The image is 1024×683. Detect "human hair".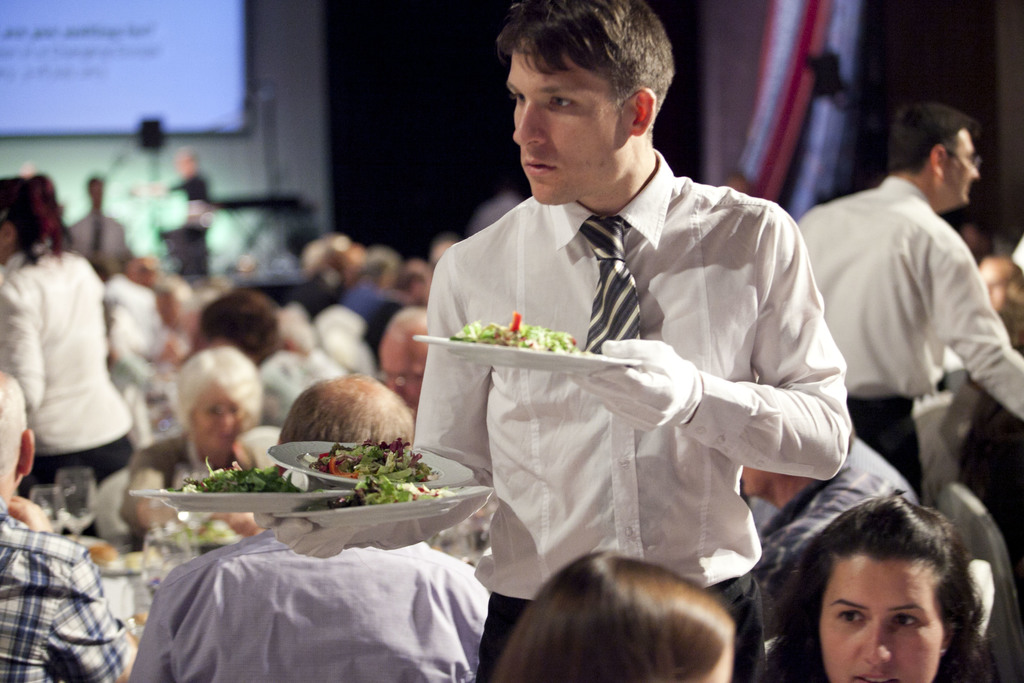
Detection: detection(888, 105, 982, 179).
